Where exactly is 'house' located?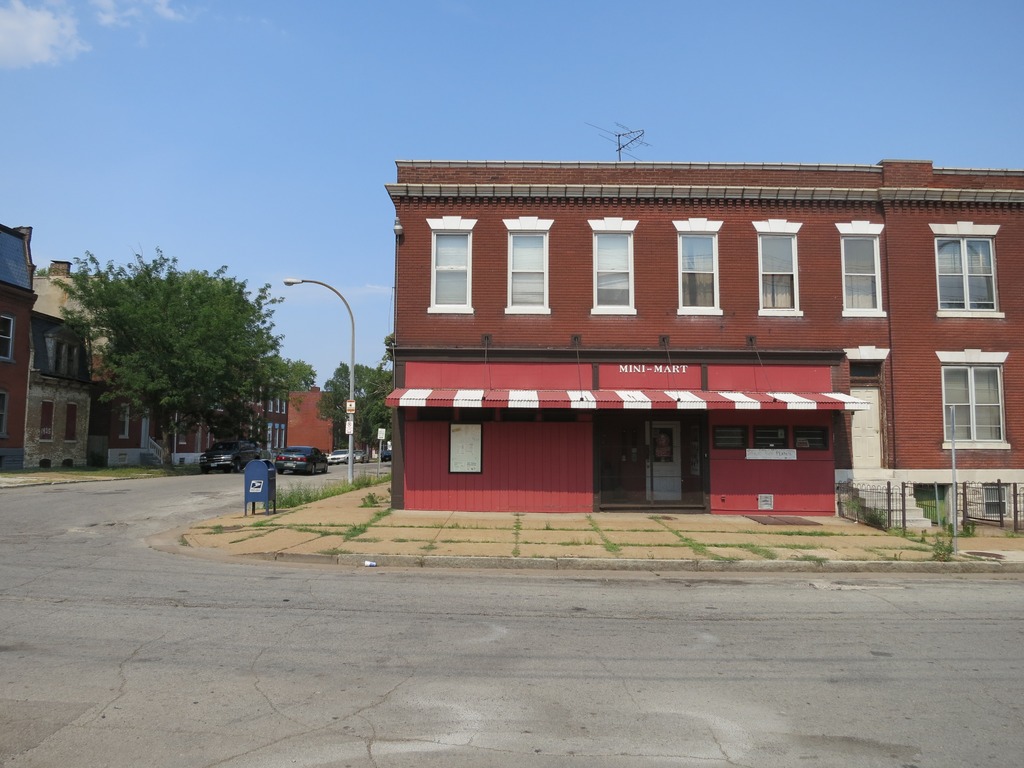
Its bounding box is locate(178, 376, 310, 465).
